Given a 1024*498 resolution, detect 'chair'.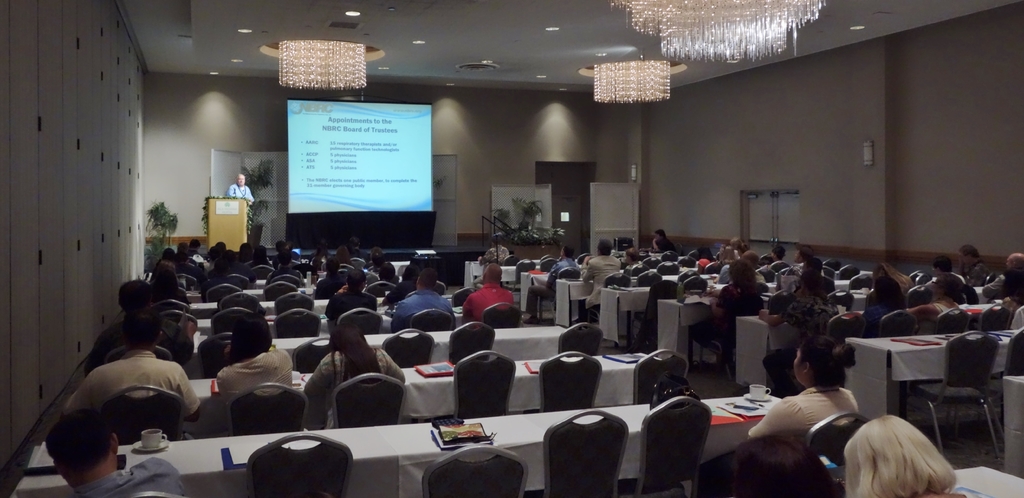
pyautogui.locateOnScreen(828, 310, 877, 345).
